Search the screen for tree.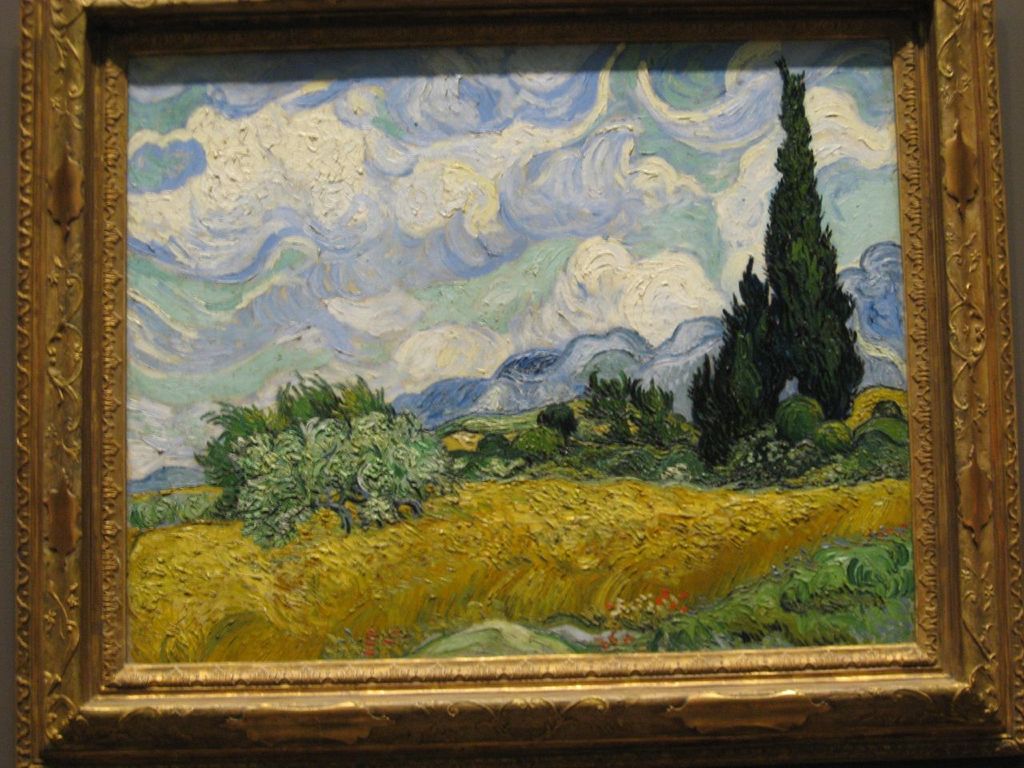
Found at {"left": 708, "top": 90, "right": 876, "bottom": 466}.
